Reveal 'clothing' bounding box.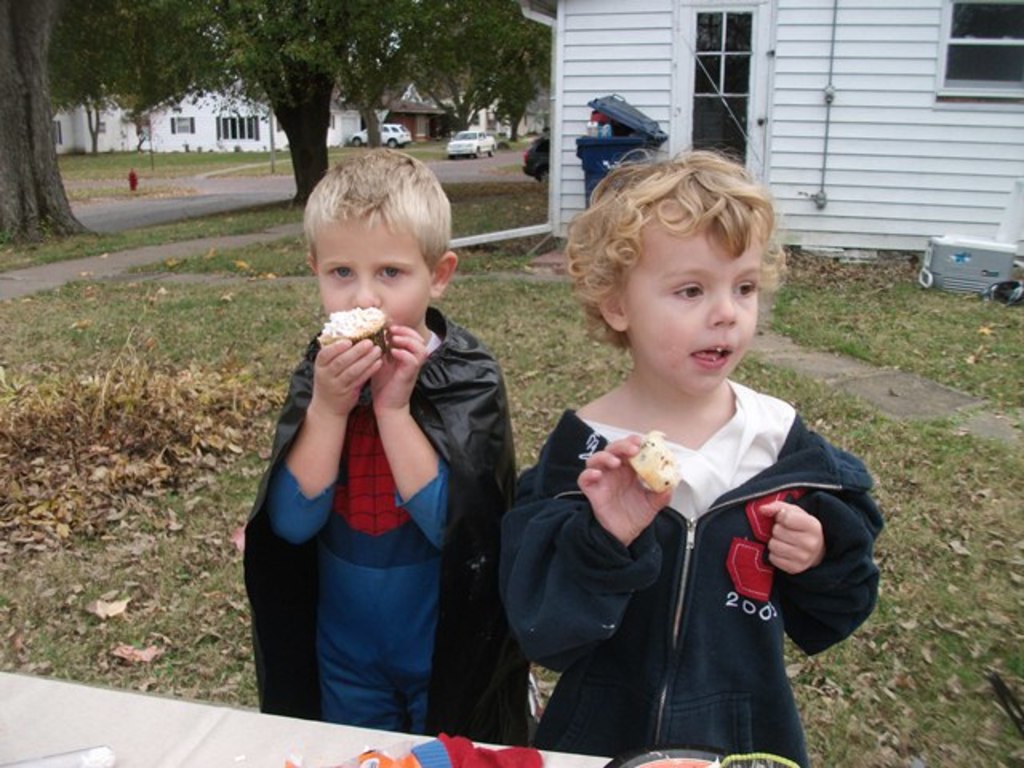
Revealed: (left=237, top=322, right=528, bottom=722).
